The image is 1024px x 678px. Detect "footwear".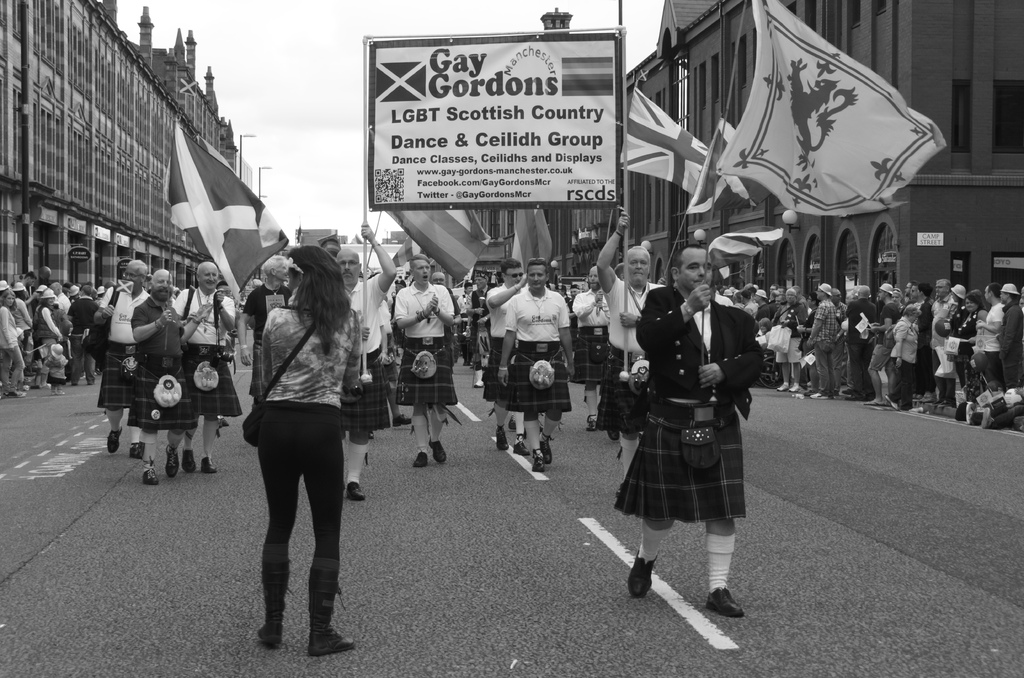
Detection: (584,410,600,433).
